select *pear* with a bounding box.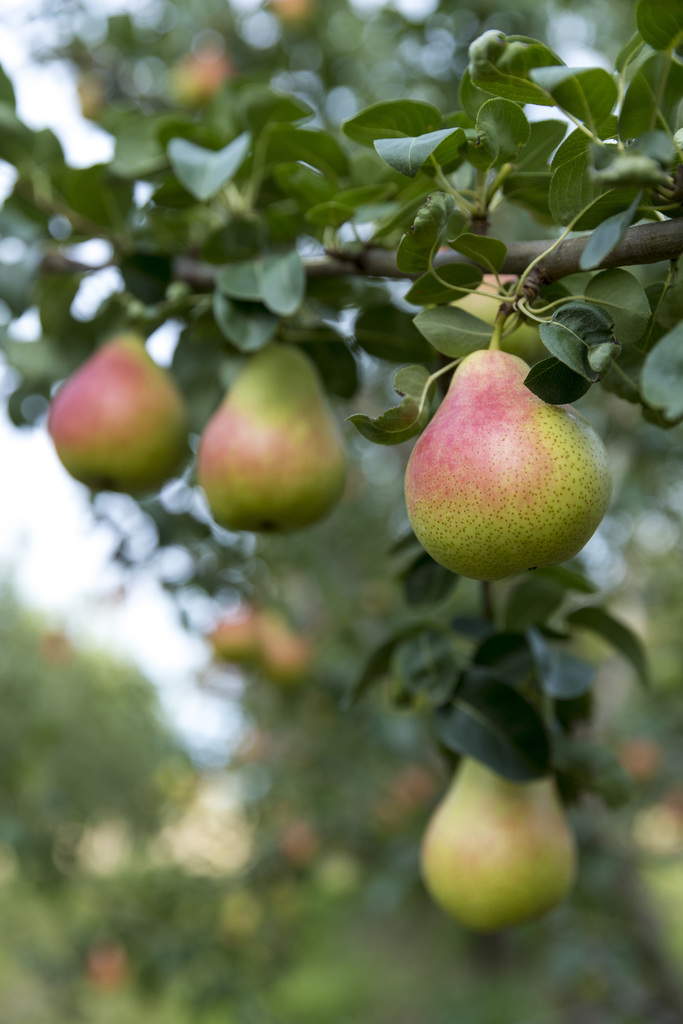
Rect(422, 744, 586, 941).
